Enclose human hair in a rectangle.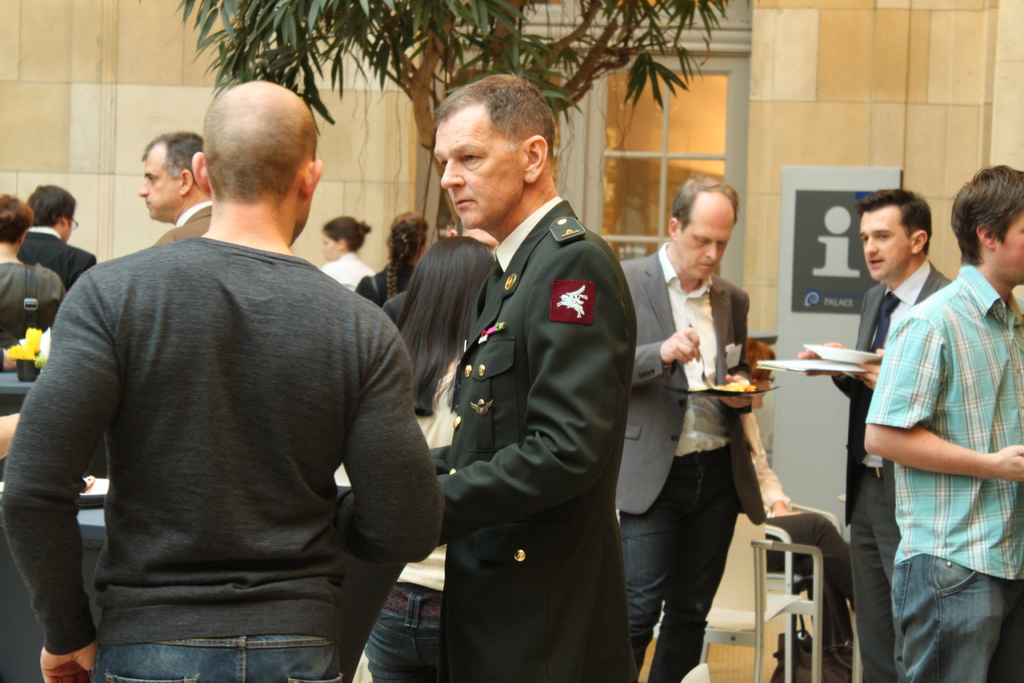
<box>26,183,77,227</box>.
